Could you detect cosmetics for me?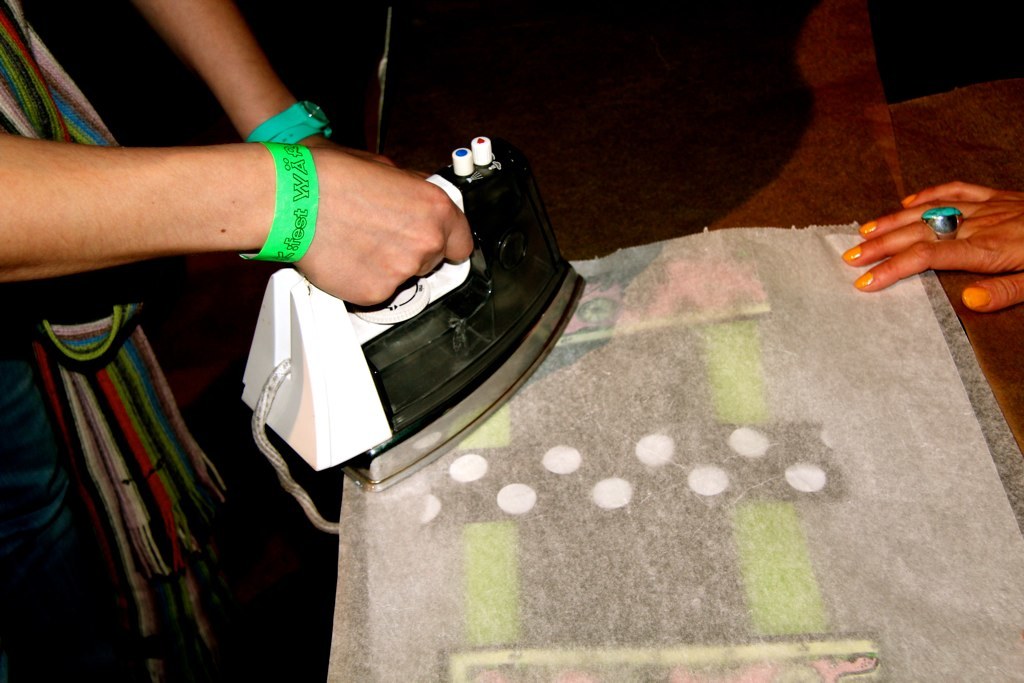
Detection result: 960/284/994/308.
